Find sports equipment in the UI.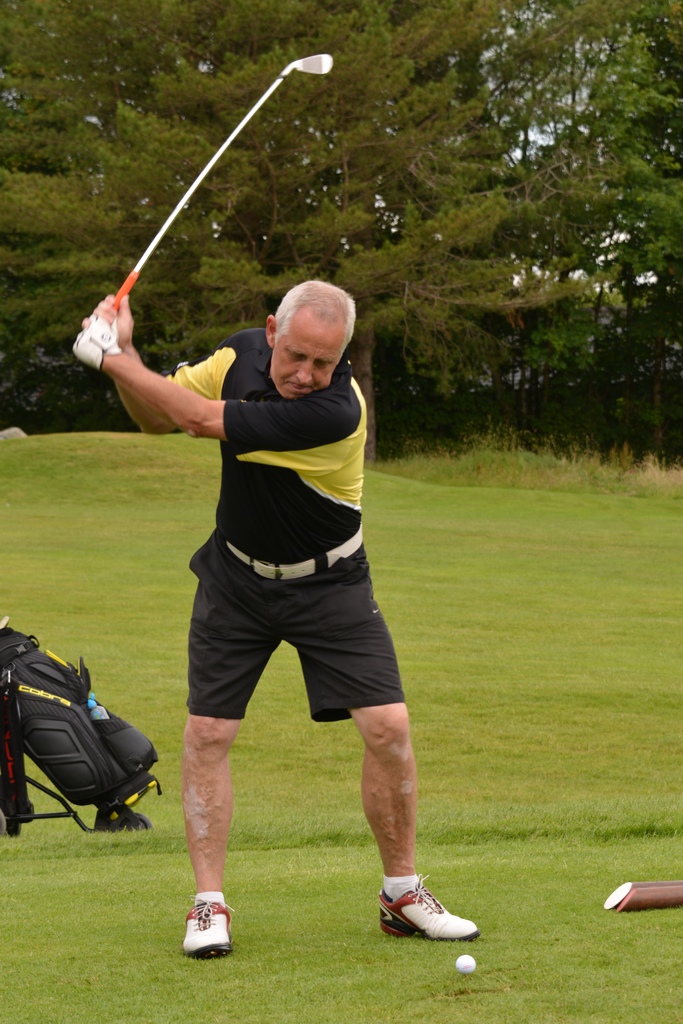
UI element at <bbox>76, 311, 125, 365</bbox>.
